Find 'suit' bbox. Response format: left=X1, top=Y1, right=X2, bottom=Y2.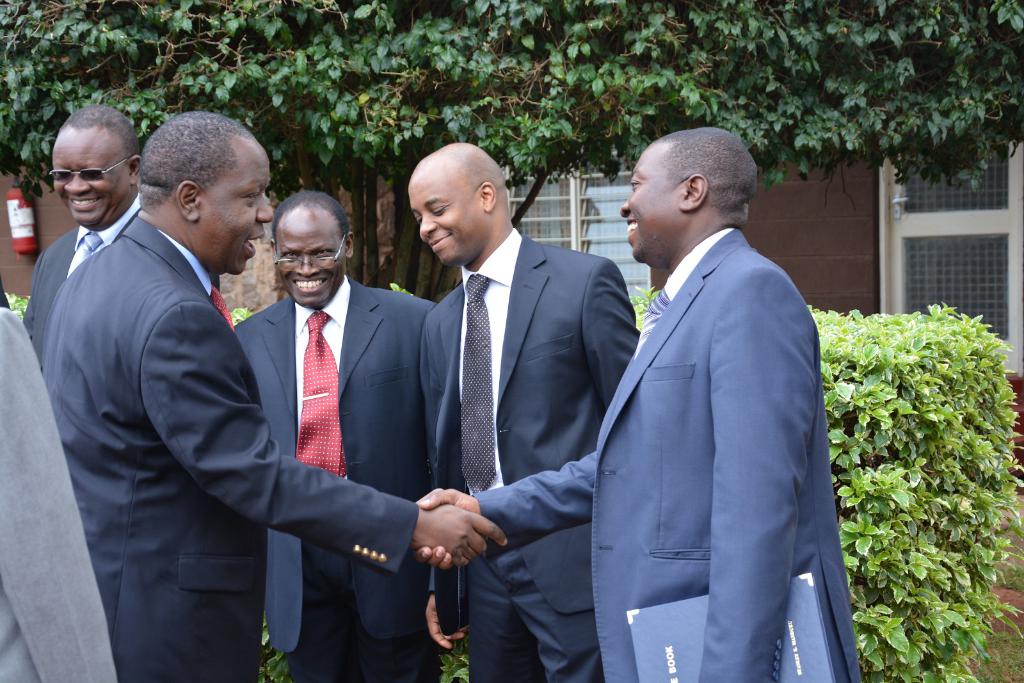
left=230, top=274, right=439, bottom=682.
